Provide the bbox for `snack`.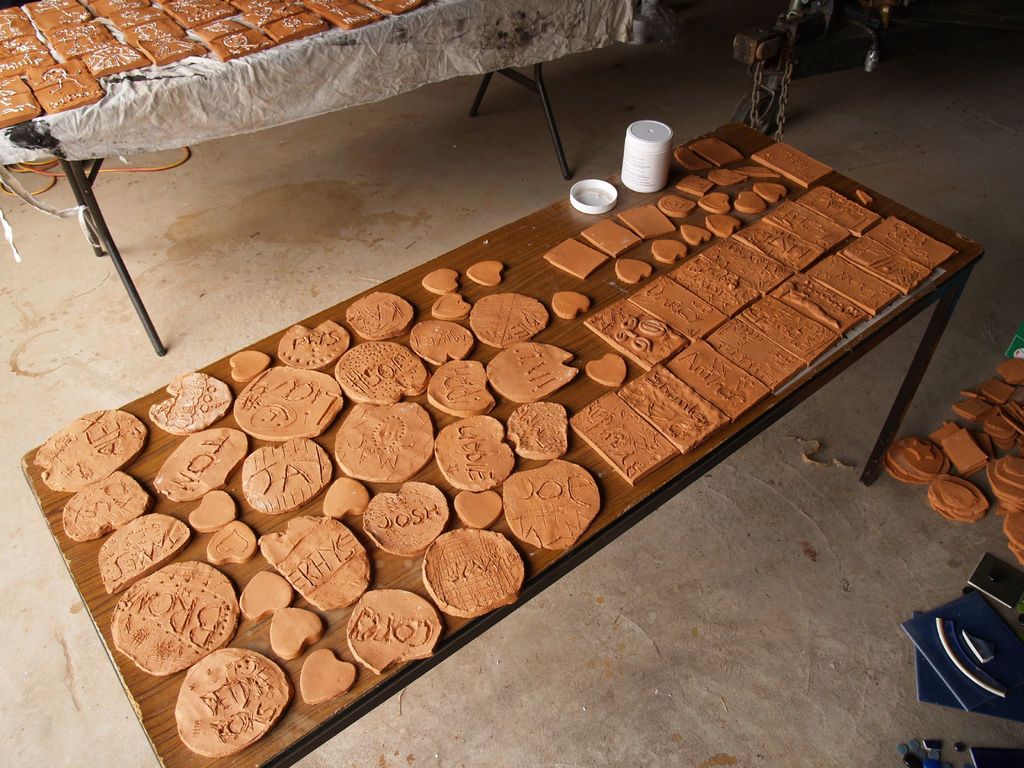
413/531/512/622.
